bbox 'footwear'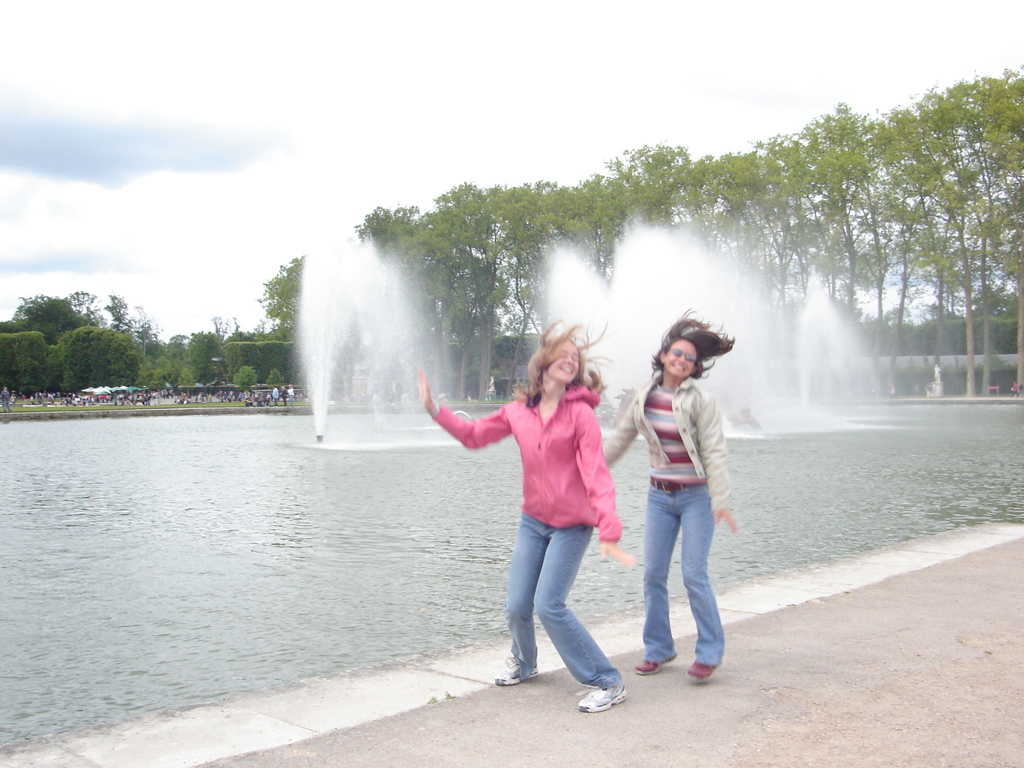
(x1=689, y1=655, x2=714, y2=682)
